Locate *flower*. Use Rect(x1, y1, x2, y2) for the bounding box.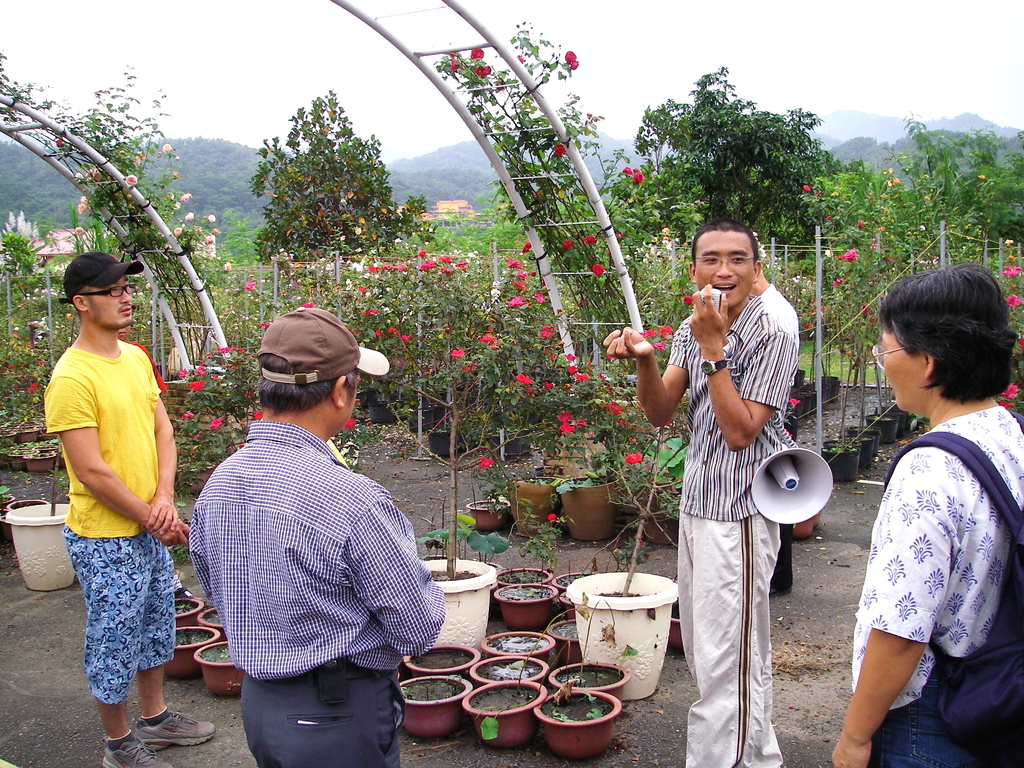
Rect(449, 346, 465, 357).
